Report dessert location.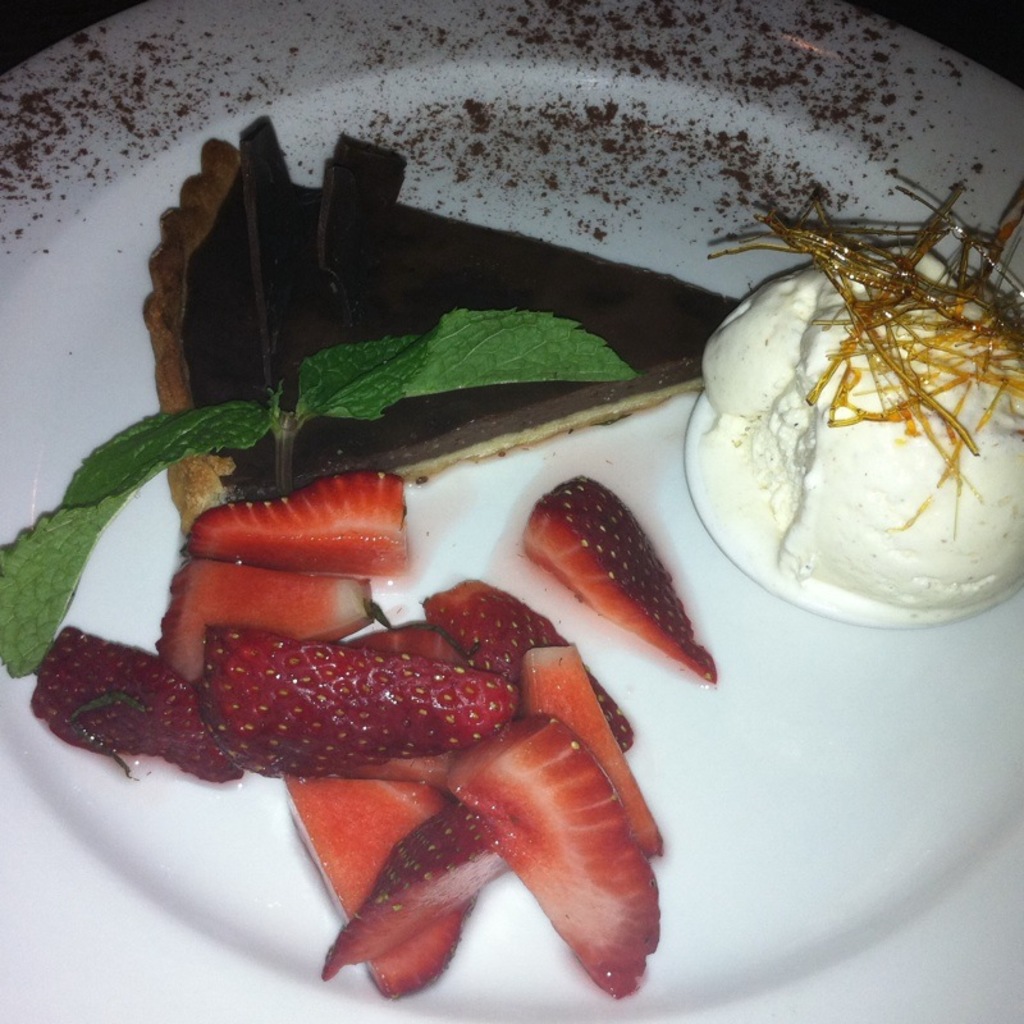
Report: (449, 719, 664, 992).
